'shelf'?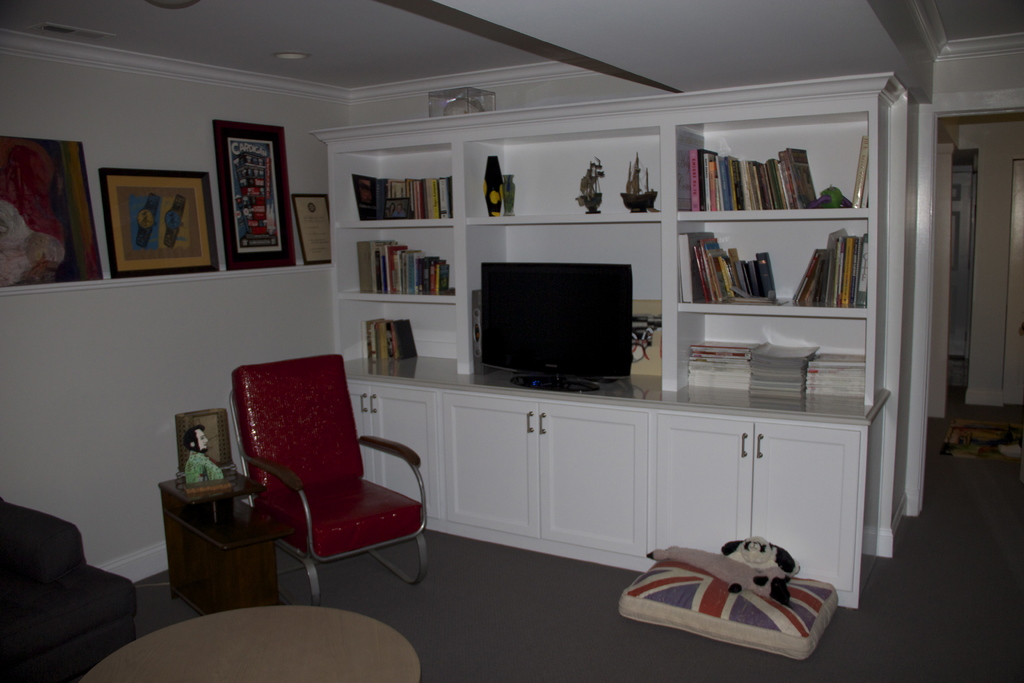
x1=453, y1=129, x2=669, y2=217
